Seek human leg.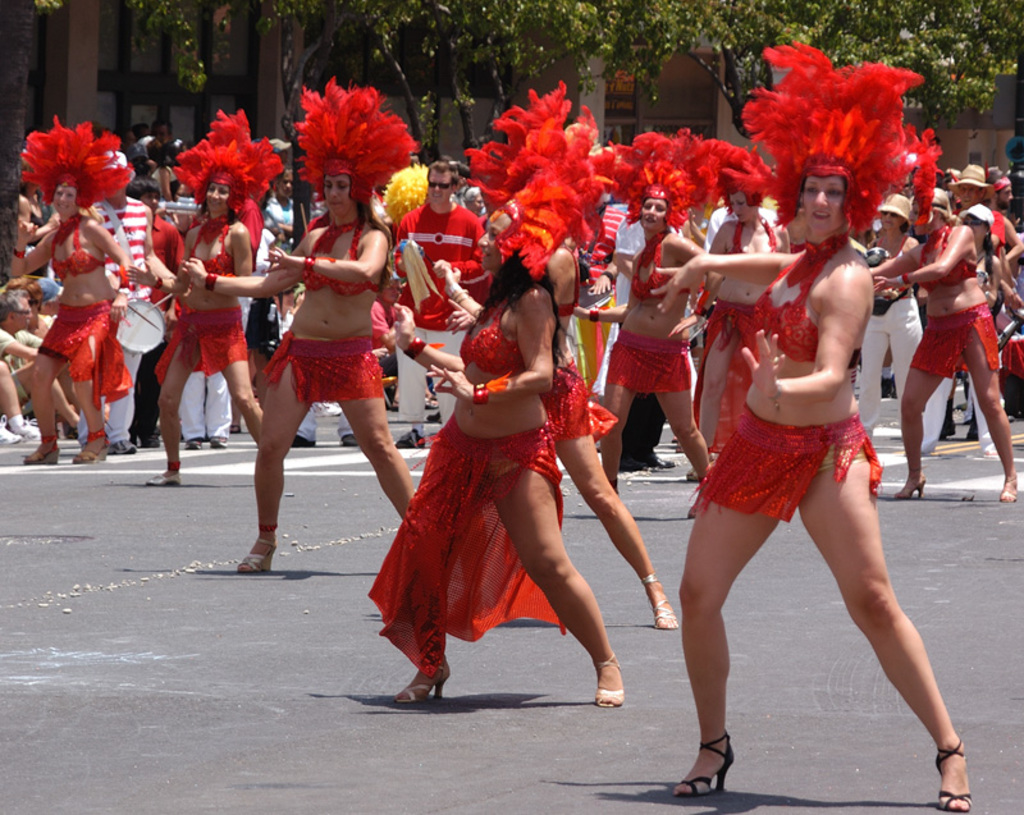
pyautogui.locateOnScreen(150, 336, 204, 493).
